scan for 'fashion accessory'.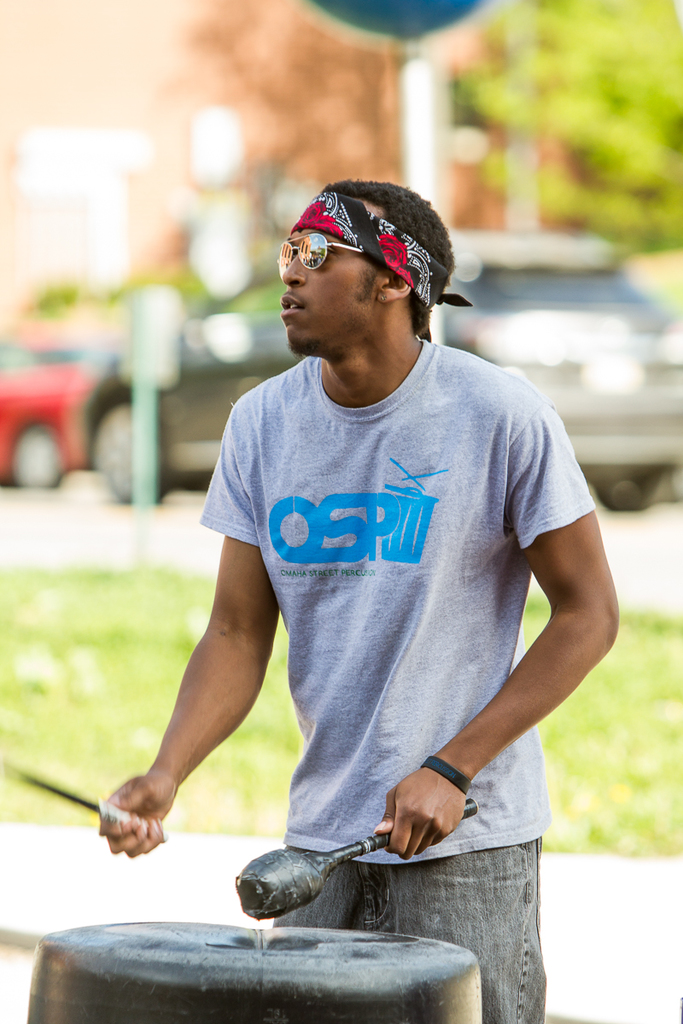
Scan result: detection(291, 189, 471, 311).
